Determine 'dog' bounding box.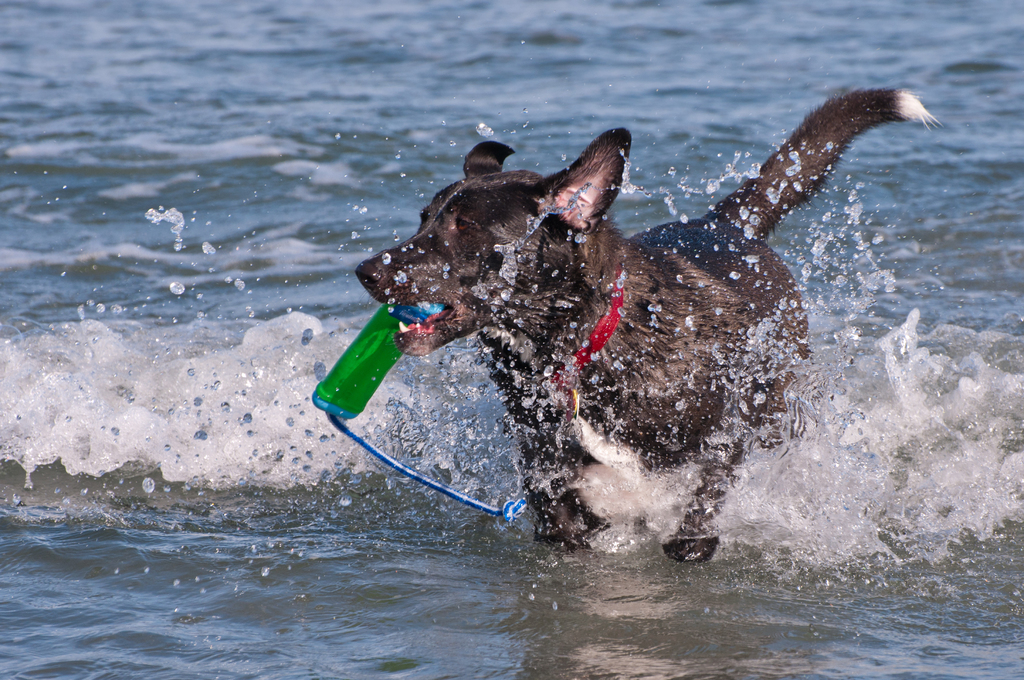
Determined: <box>356,86,948,571</box>.
